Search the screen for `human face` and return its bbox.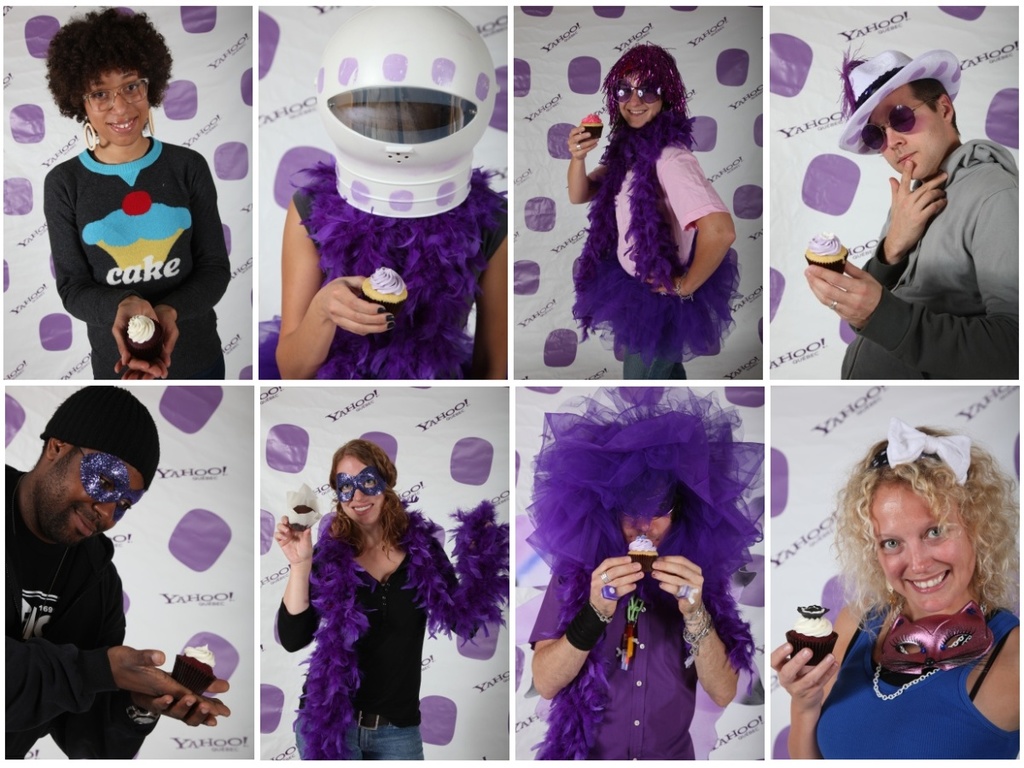
Found: [left=45, top=447, right=148, bottom=559].
